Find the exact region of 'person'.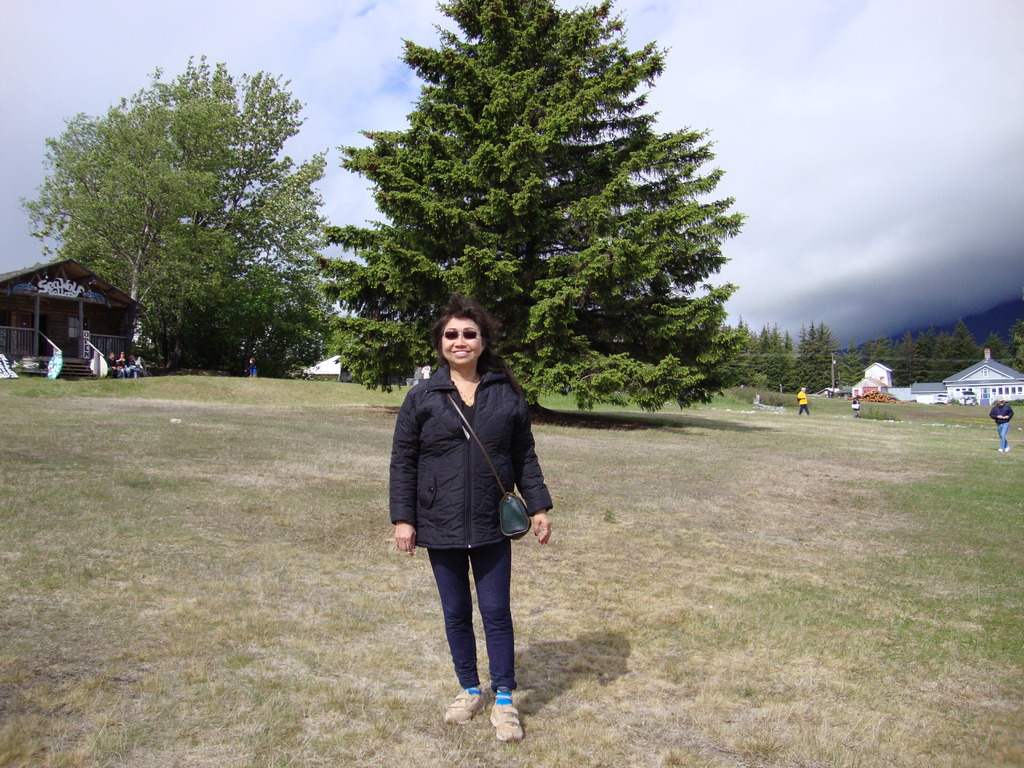
Exact region: [392, 290, 542, 735].
